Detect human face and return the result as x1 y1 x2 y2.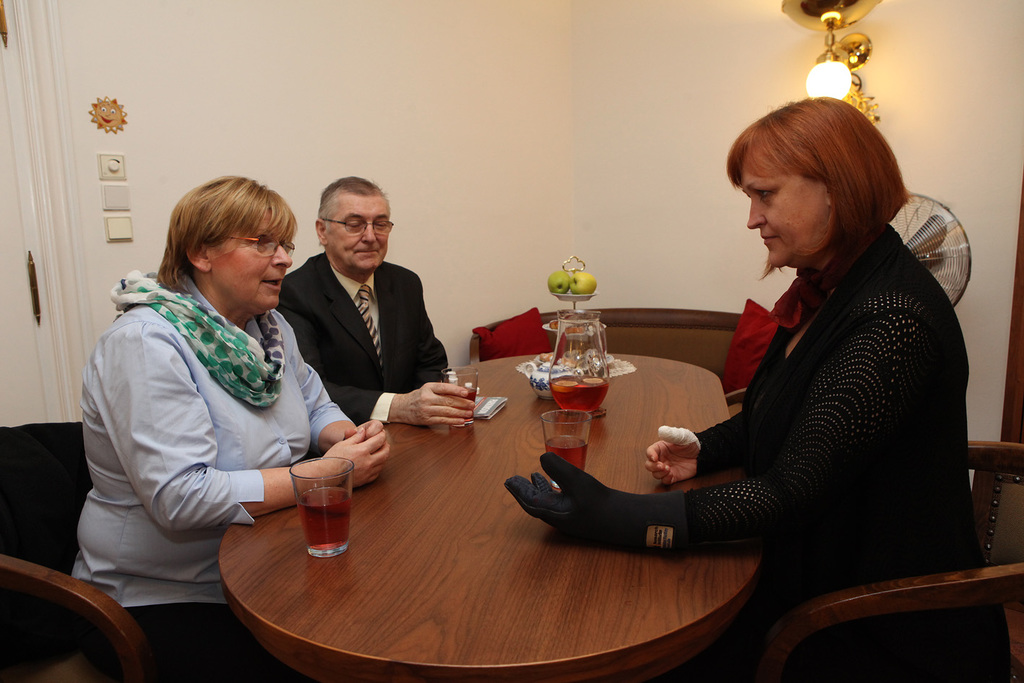
745 169 827 265.
